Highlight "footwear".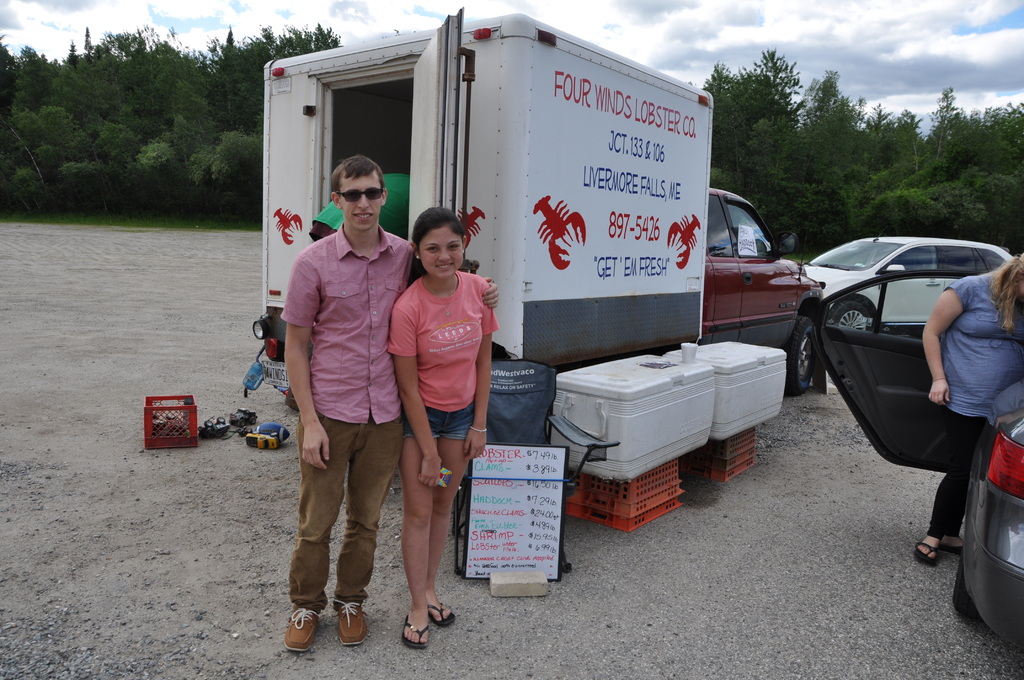
Highlighted region: box=[401, 615, 426, 652].
